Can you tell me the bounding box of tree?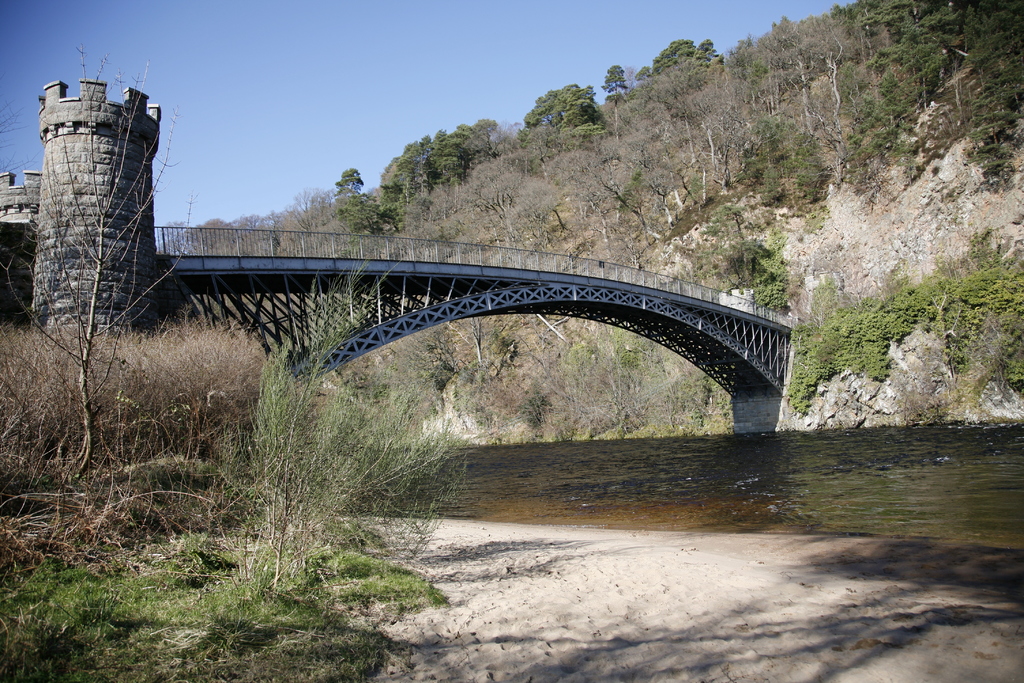
BBox(385, 129, 477, 183).
